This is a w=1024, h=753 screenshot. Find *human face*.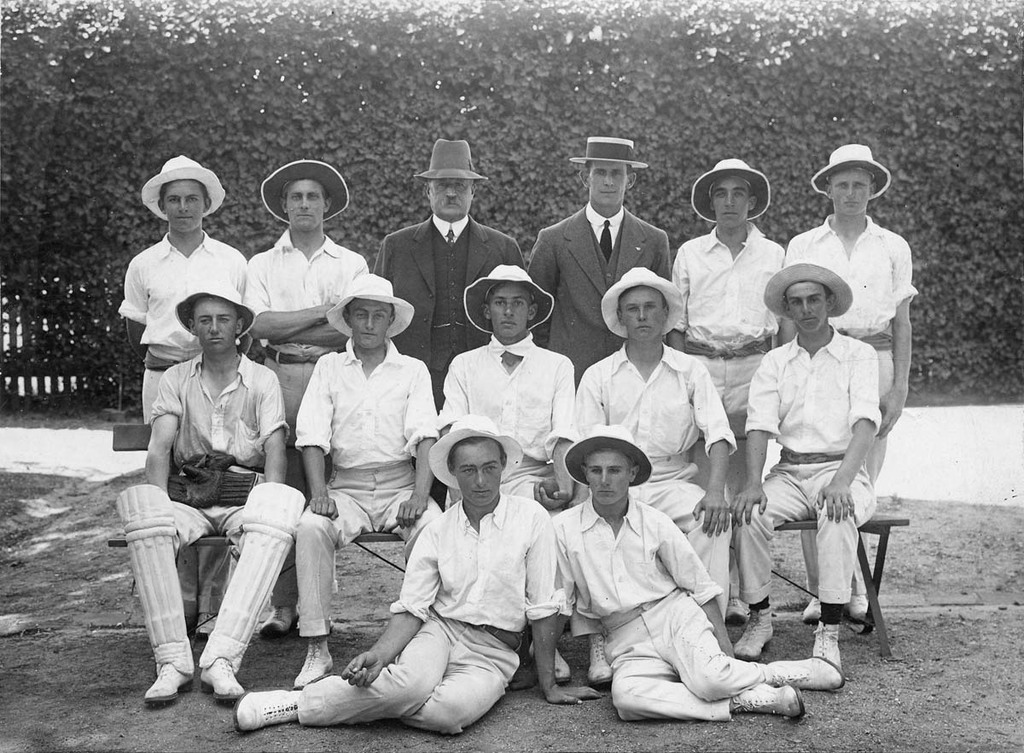
Bounding box: 347:297:393:345.
